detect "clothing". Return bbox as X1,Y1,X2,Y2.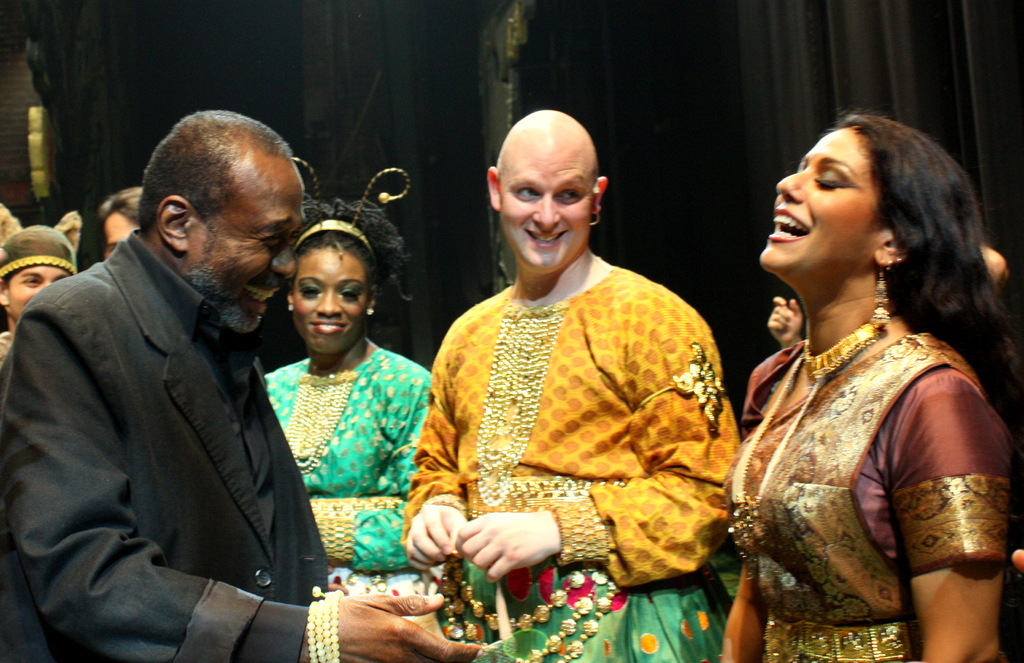
732,244,1002,655.
